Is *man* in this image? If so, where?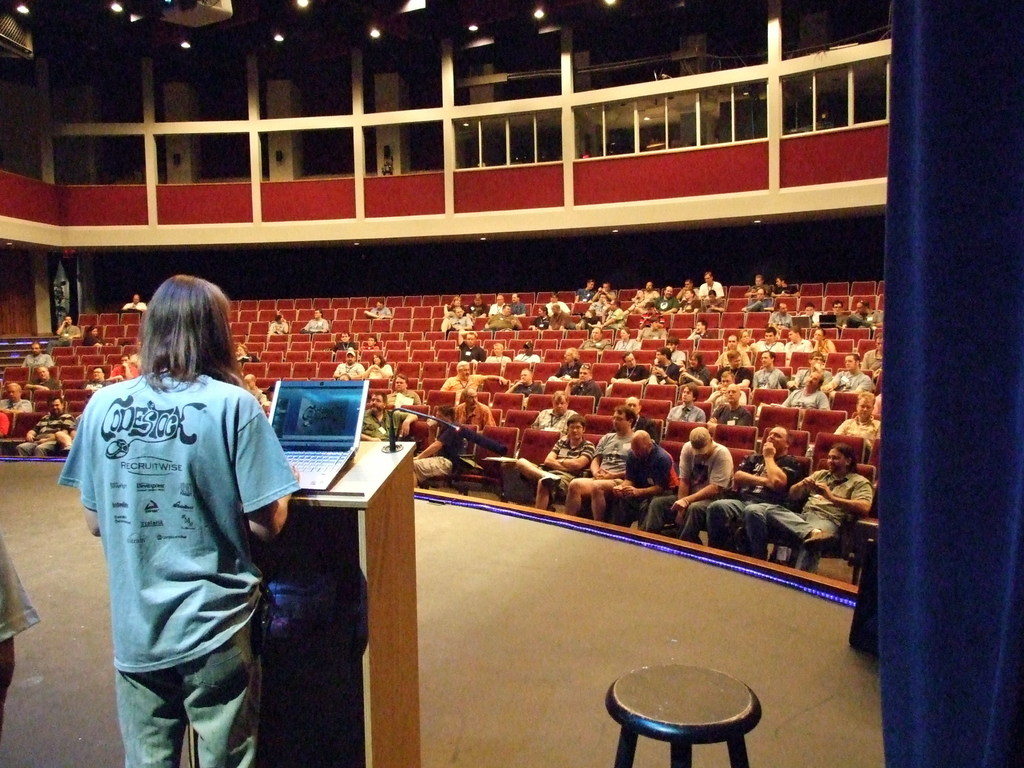
Yes, at (x1=484, y1=303, x2=523, y2=339).
